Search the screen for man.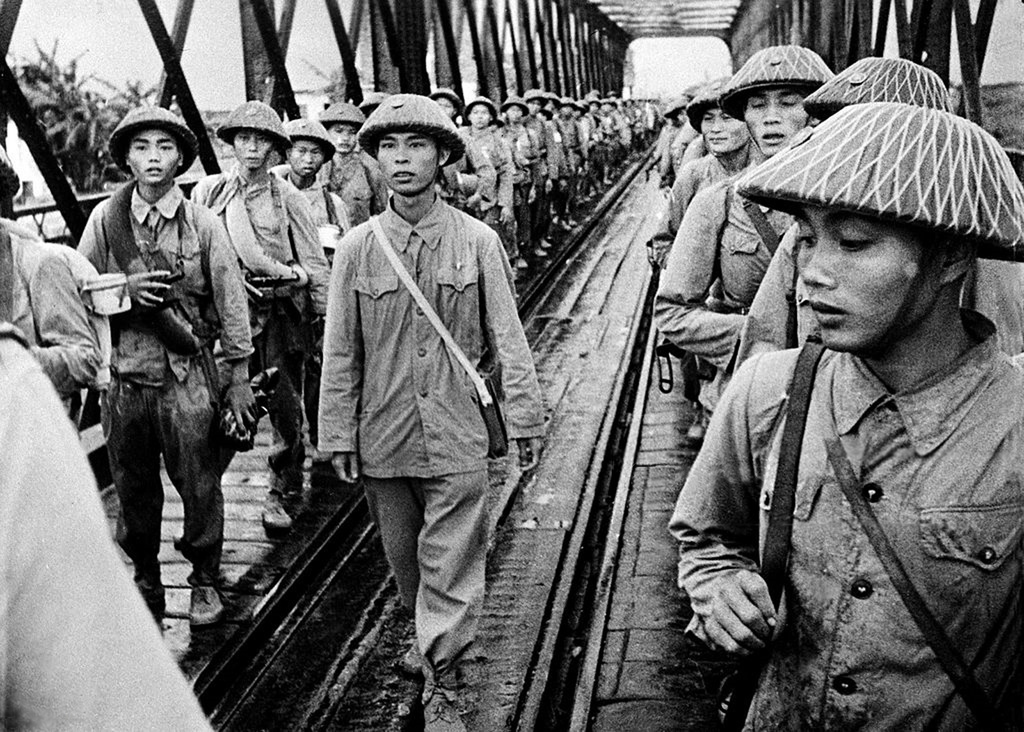
Found at [x1=668, y1=100, x2=1023, y2=731].
